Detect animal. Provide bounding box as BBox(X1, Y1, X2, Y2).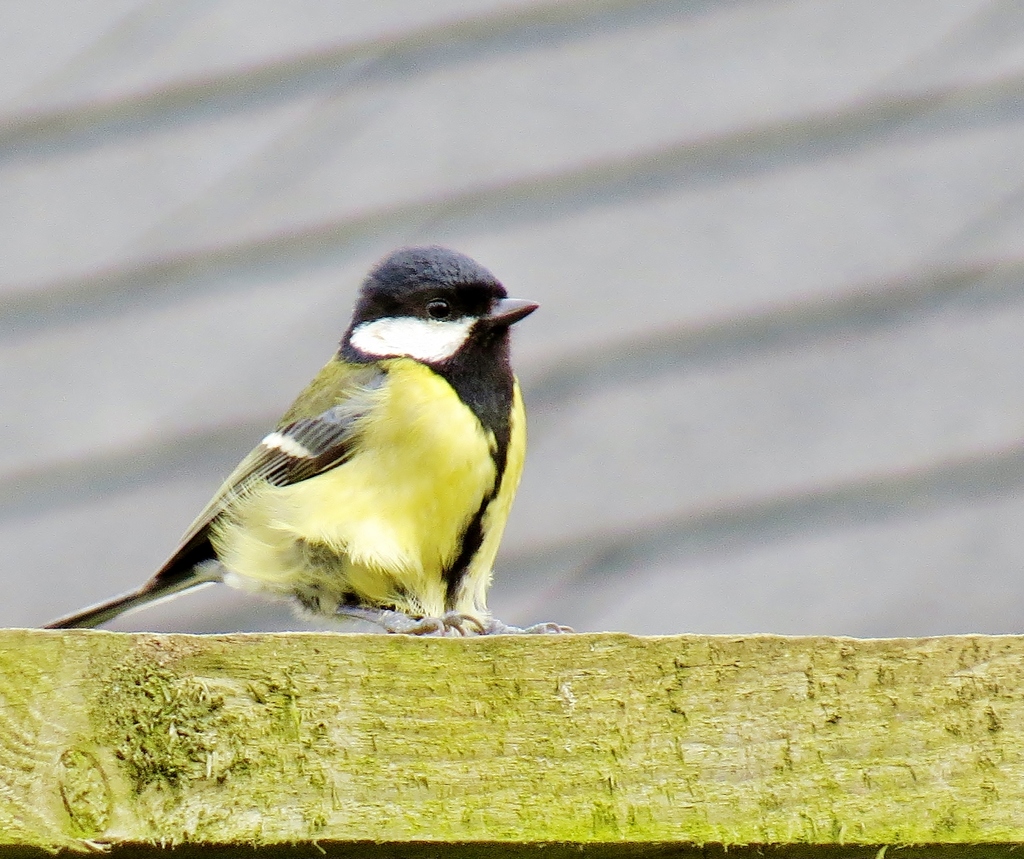
BBox(41, 245, 577, 633).
